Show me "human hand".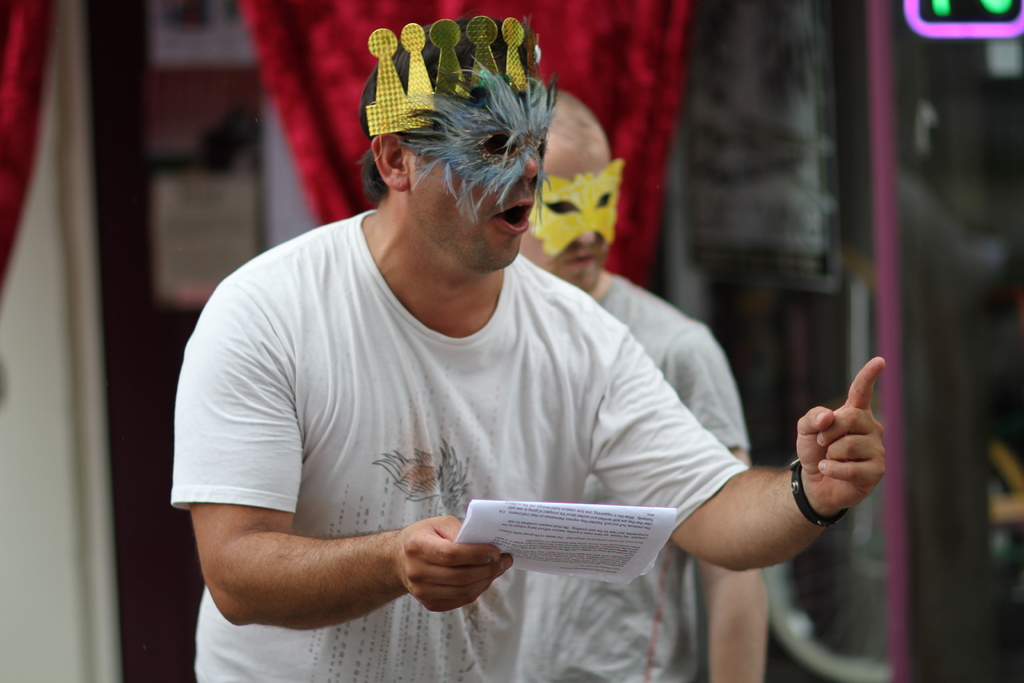
"human hand" is here: l=797, t=390, r=901, b=516.
